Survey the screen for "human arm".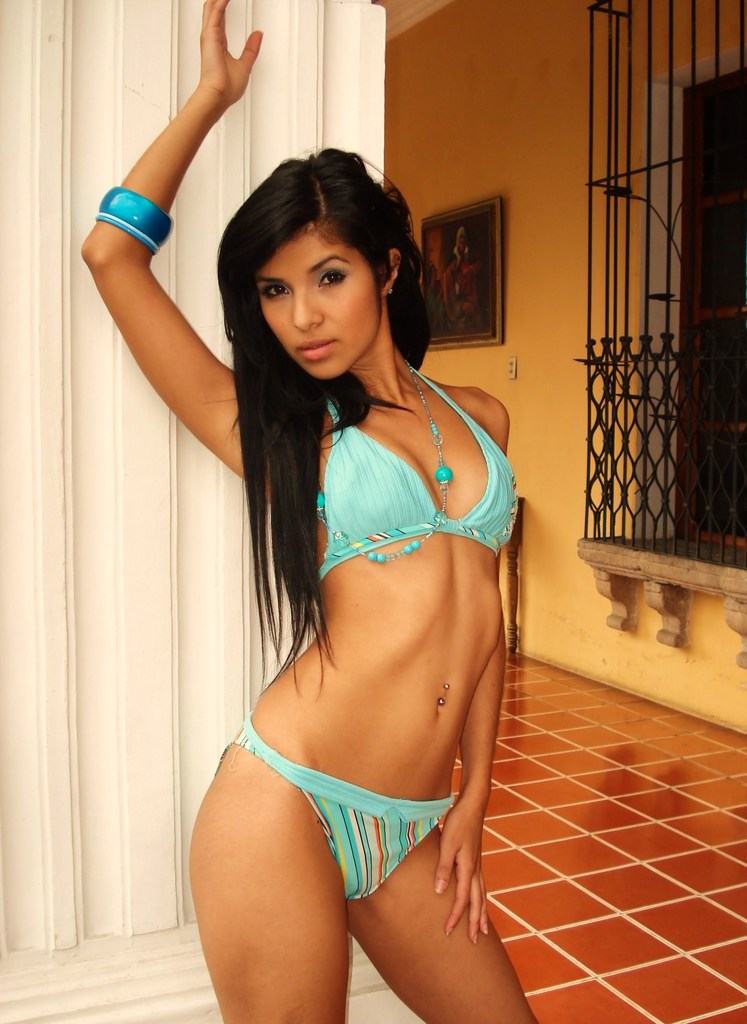
Survey found: <region>81, 27, 261, 483</region>.
